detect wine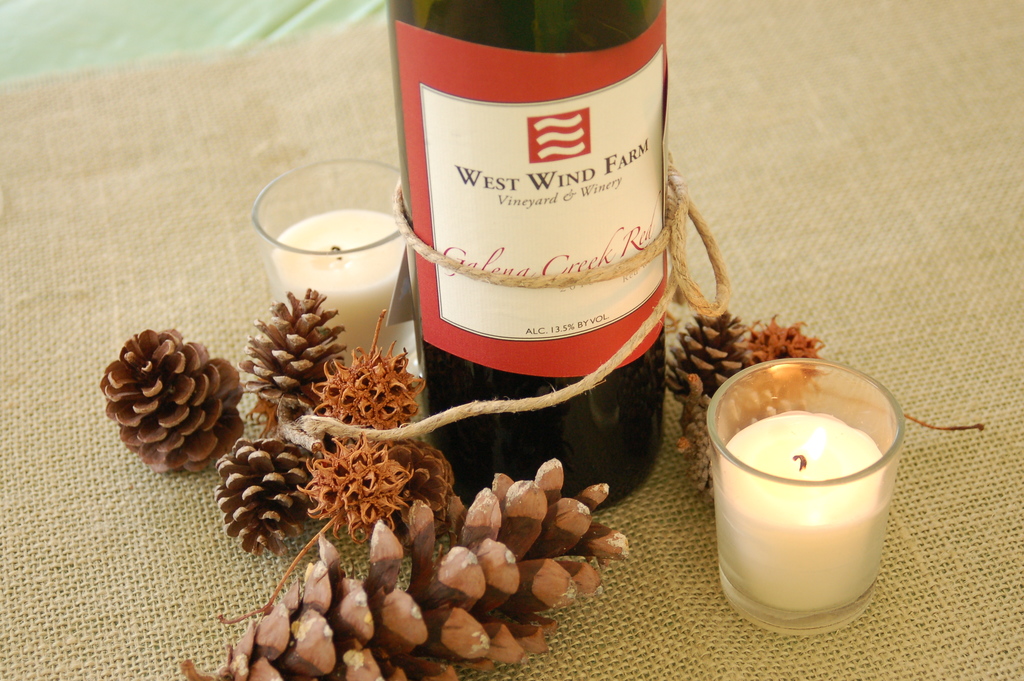
390 0 679 513
